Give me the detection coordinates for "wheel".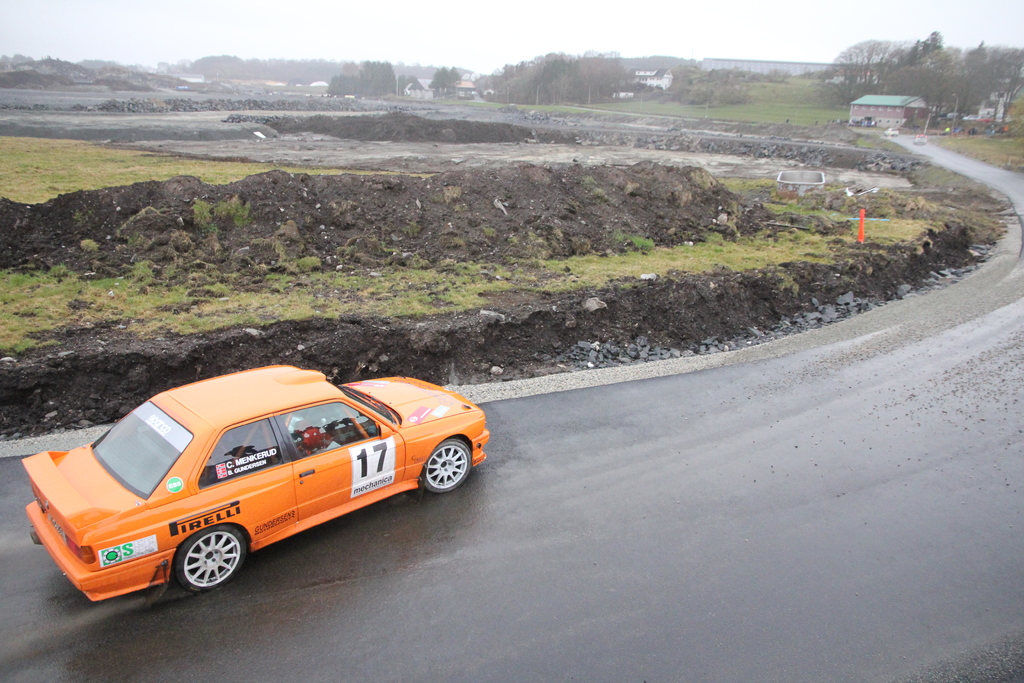
left=173, top=524, right=255, bottom=587.
